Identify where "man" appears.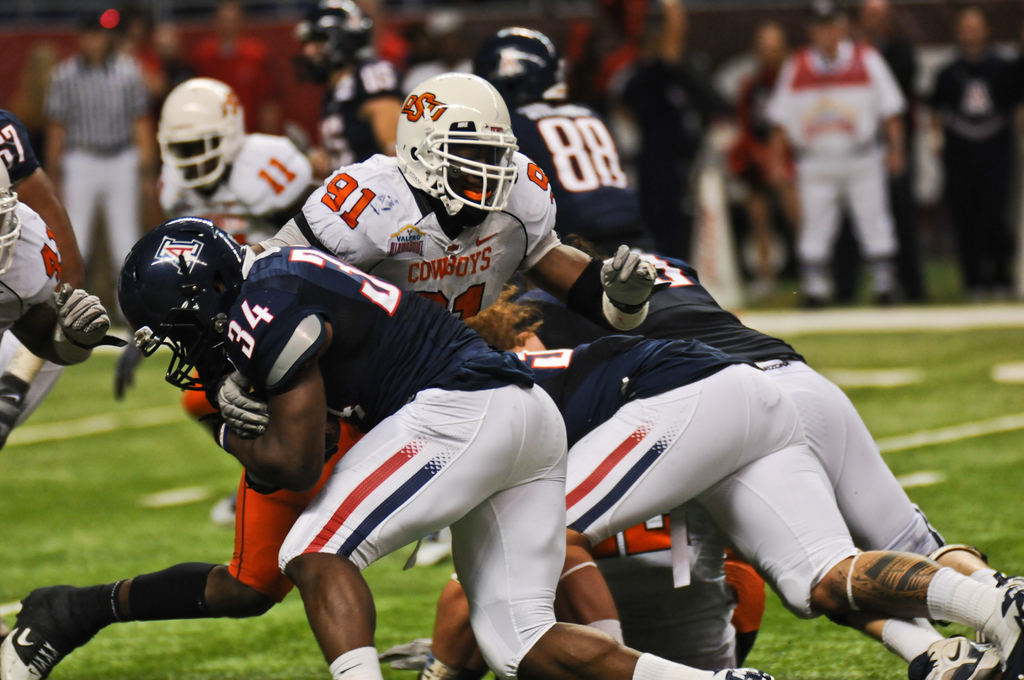
Appears at x1=417 y1=285 x2=1023 y2=679.
